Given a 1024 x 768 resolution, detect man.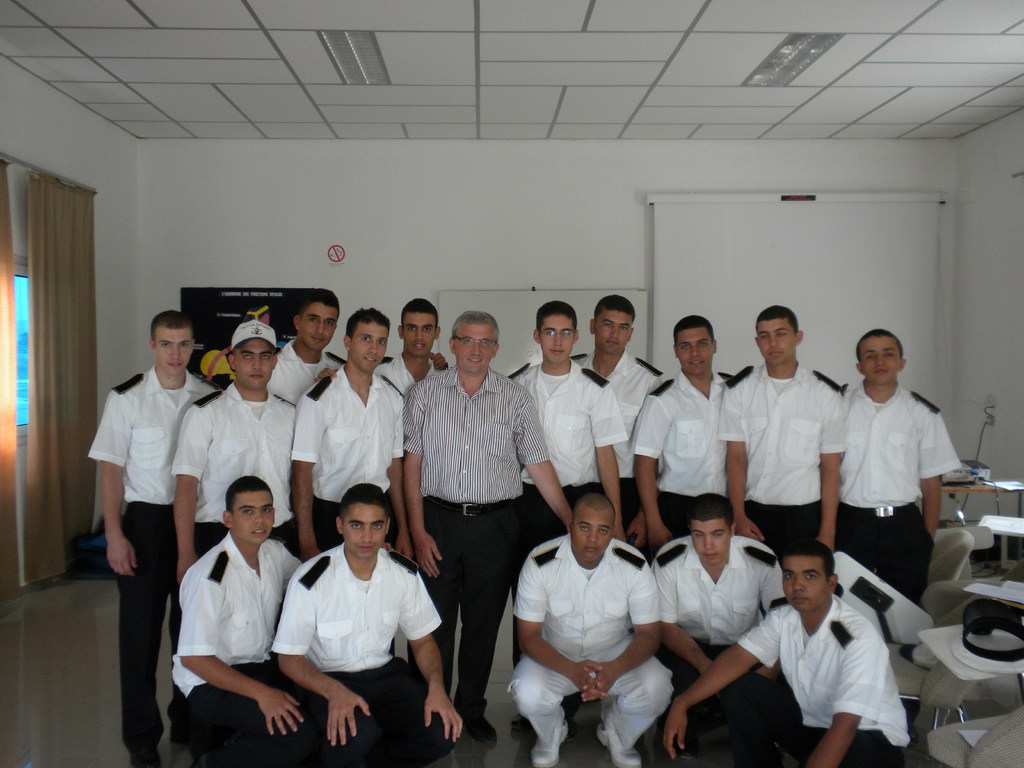
locate(262, 479, 461, 767).
